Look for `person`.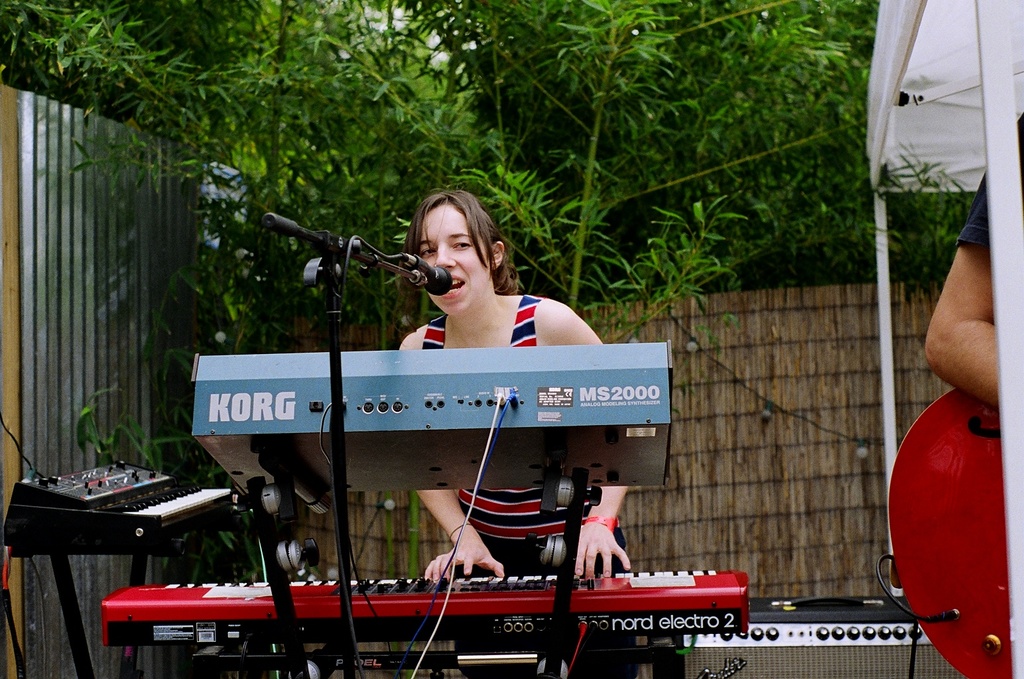
Found: BBox(391, 183, 657, 678).
